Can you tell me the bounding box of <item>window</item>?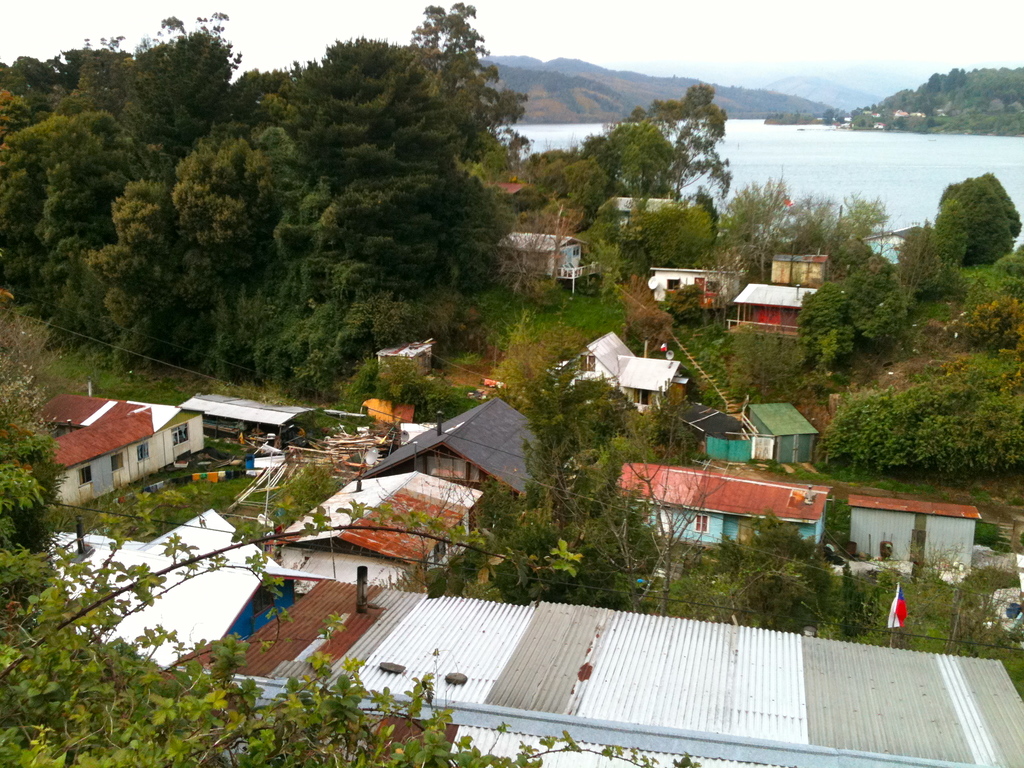
box=[139, 442, 152, 460].
